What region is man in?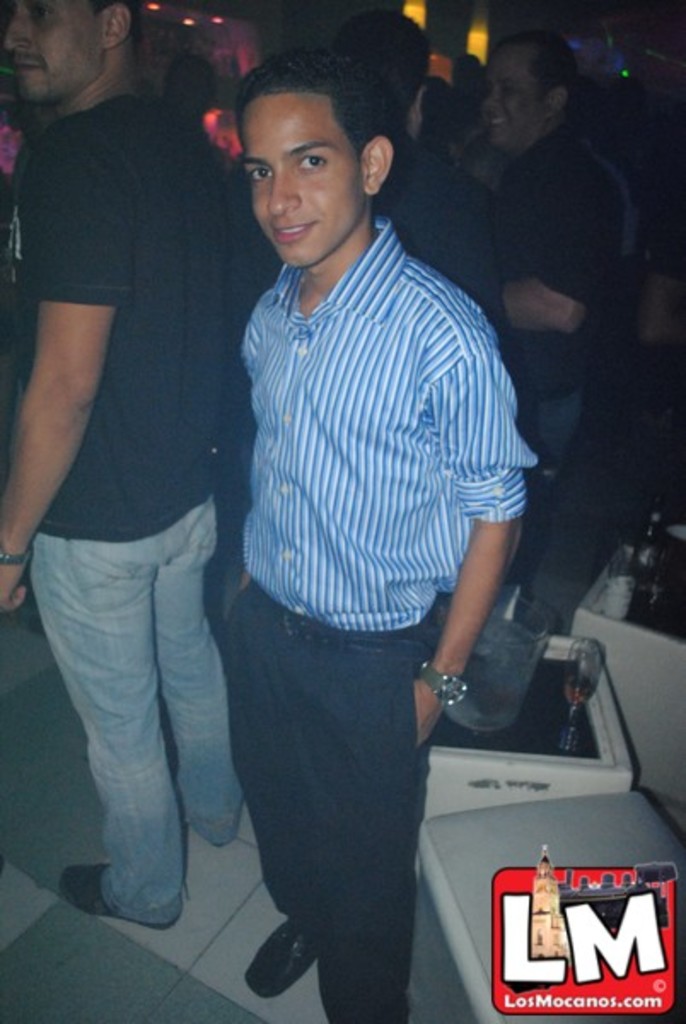
crop(480, 24, 623, 476).
